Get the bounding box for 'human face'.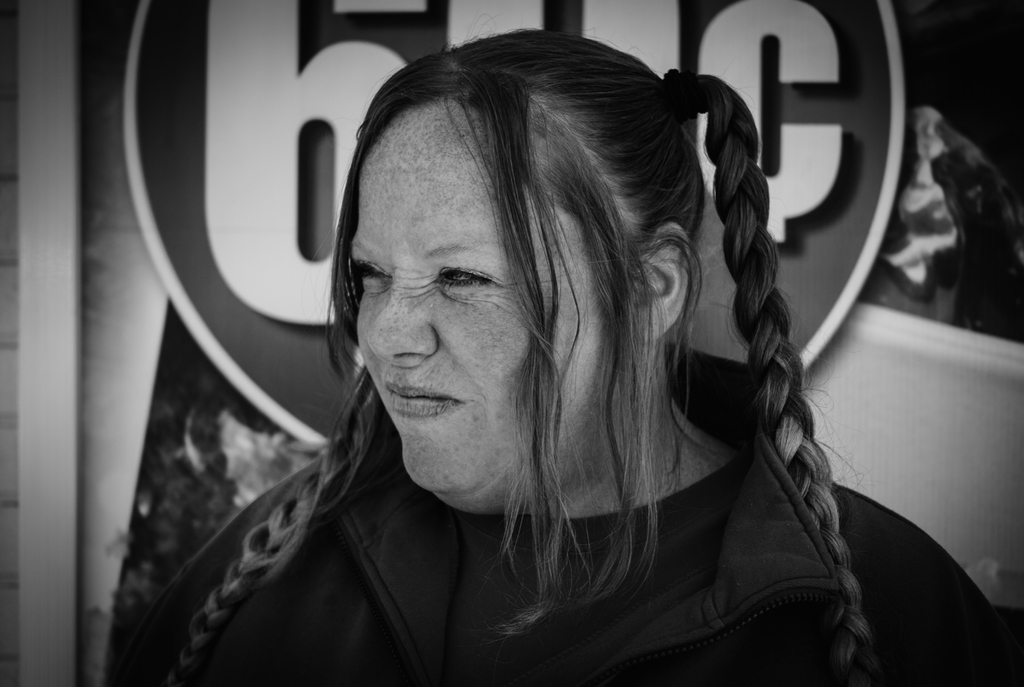
bbox=[350, 102, 602, 493].
